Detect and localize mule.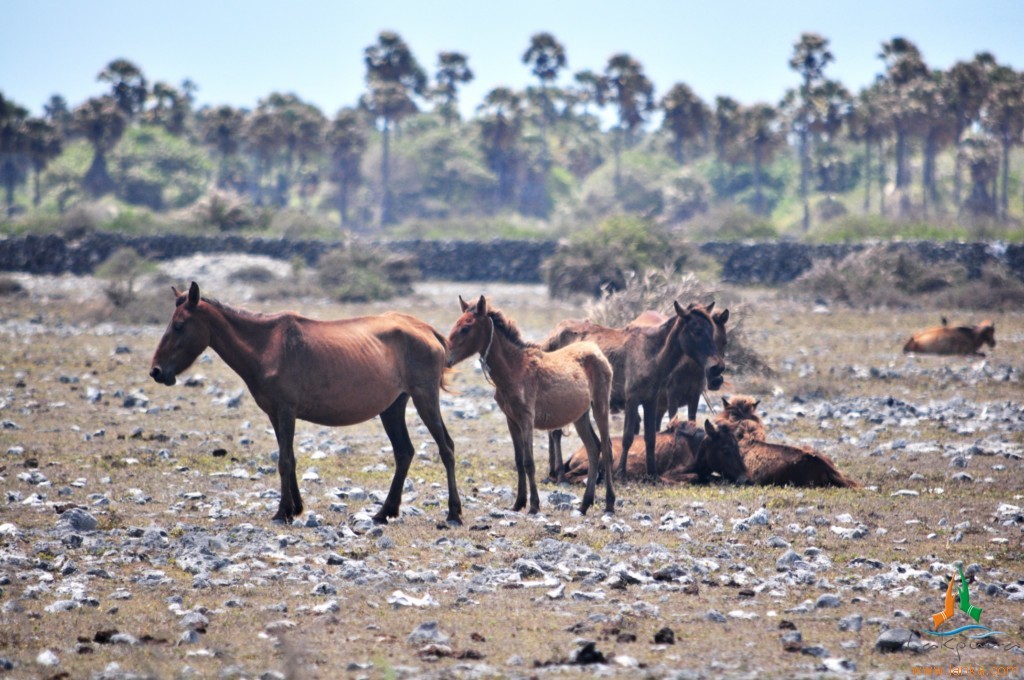
Localized at crop(905, 316, 997, 356).
